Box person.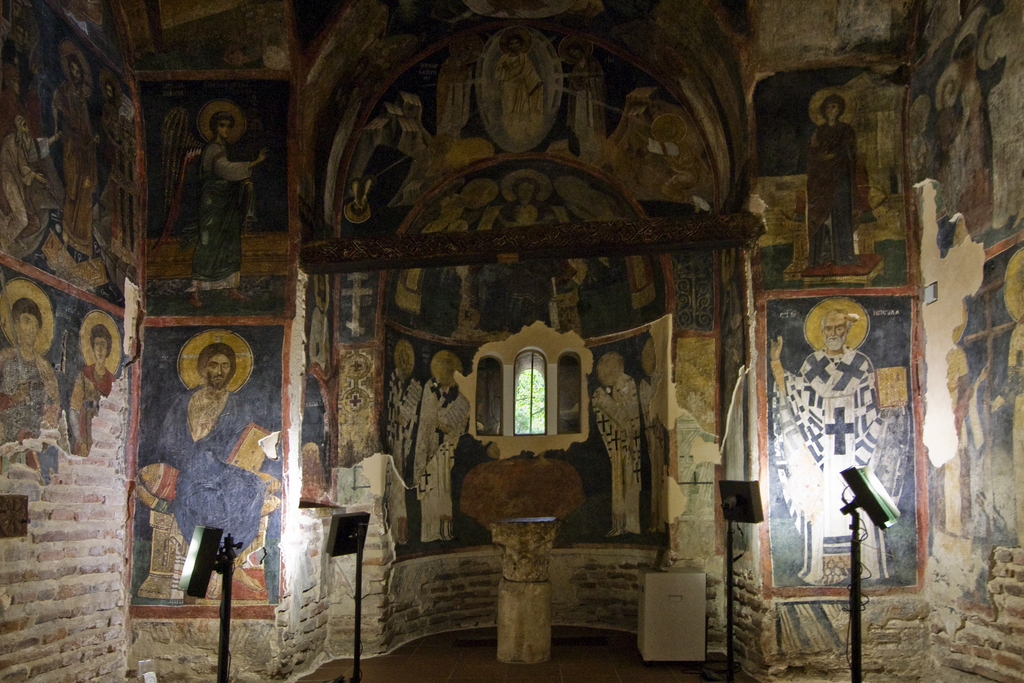
rect(416, 177, 496, 338).
